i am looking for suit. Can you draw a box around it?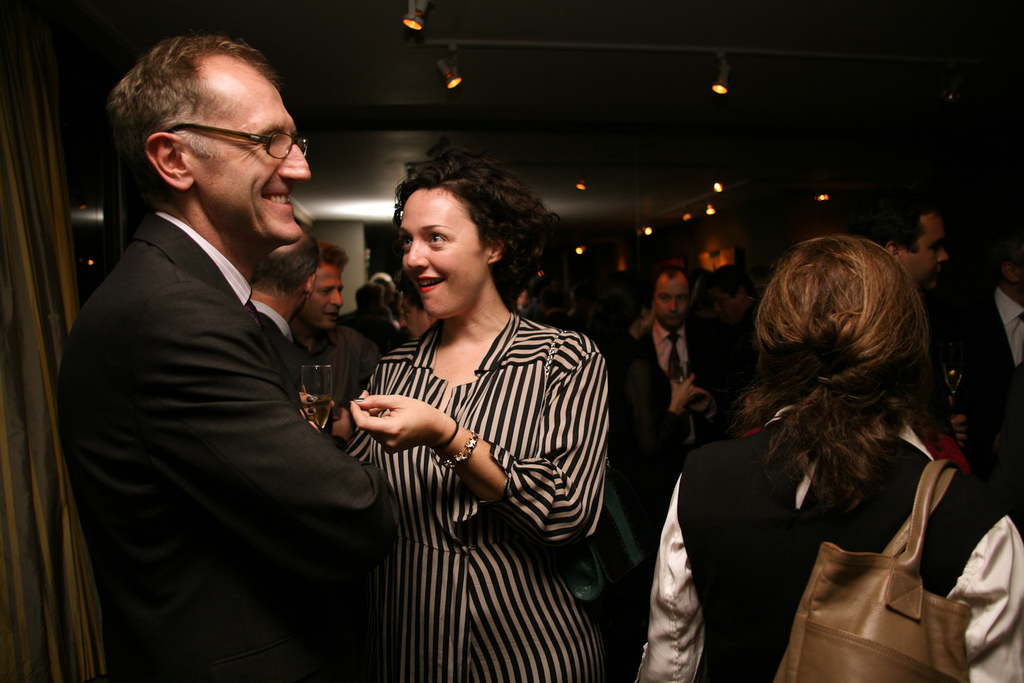
Sure, the bounding box is [55,94,405,666].
